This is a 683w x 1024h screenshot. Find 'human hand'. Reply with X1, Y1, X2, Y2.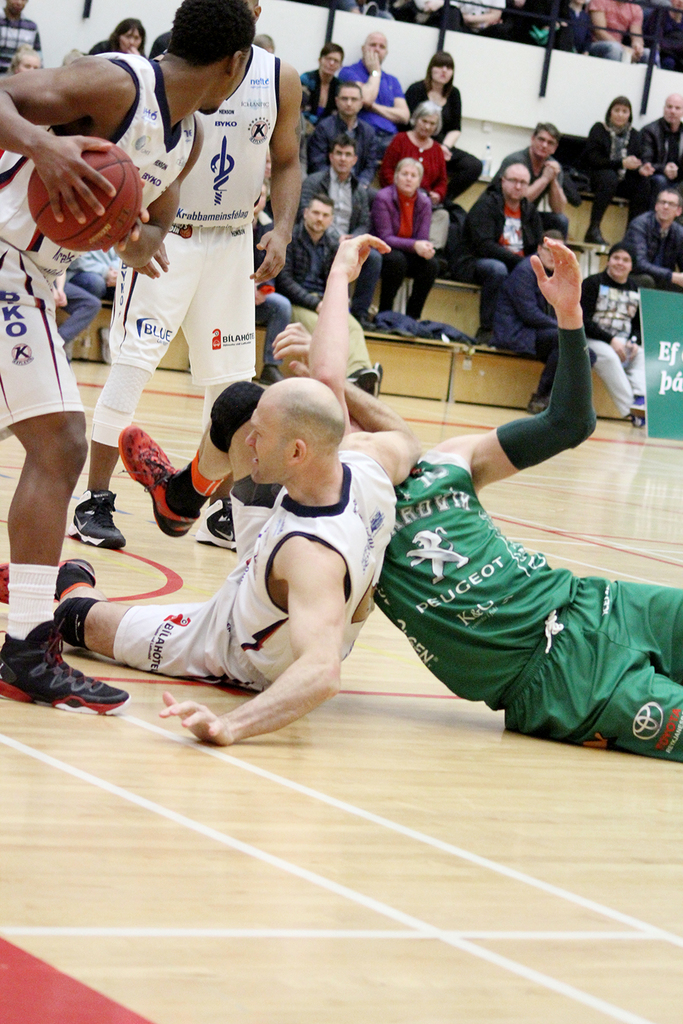
104, 267, 116, 290.
